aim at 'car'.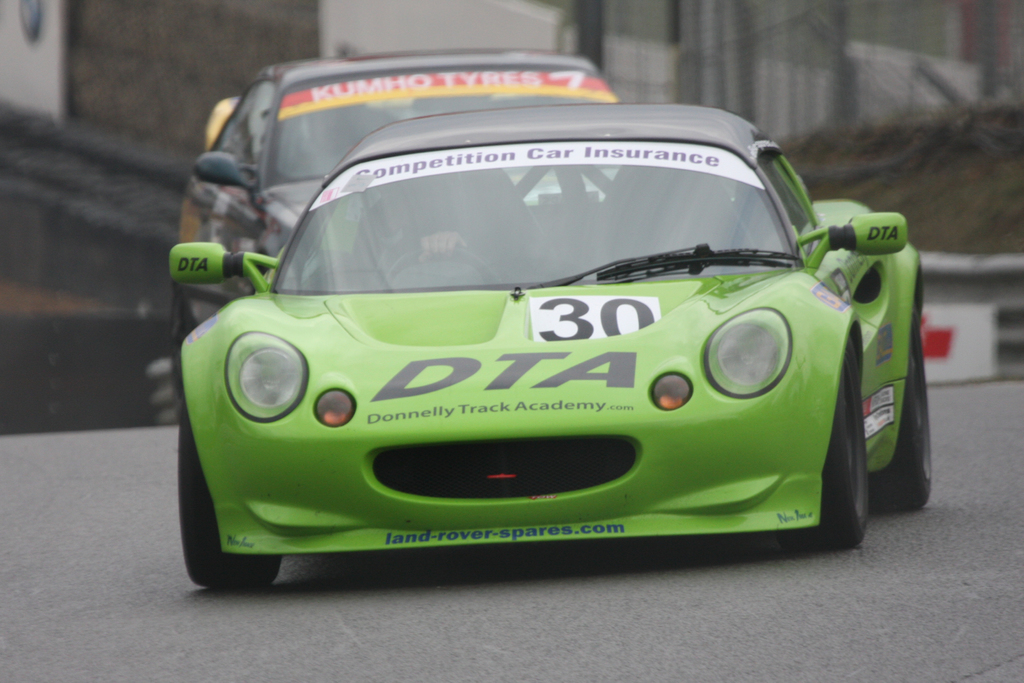
Aimed at <box>180,54,630,365</box>.
